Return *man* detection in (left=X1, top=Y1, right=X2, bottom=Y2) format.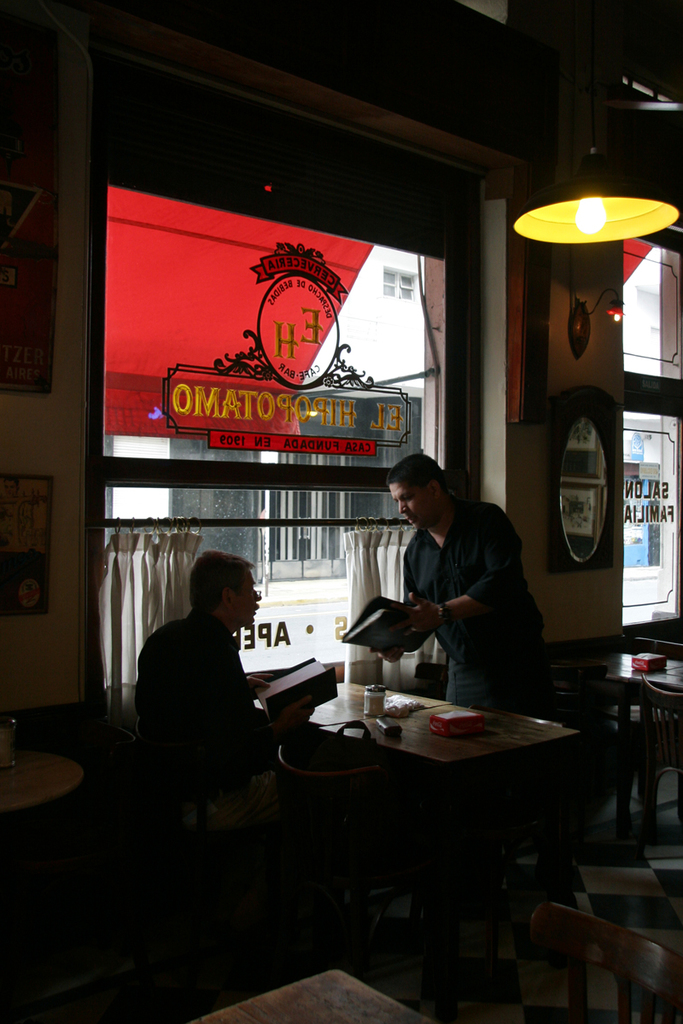
(left=136, top=550, right=394, bottom=821).
